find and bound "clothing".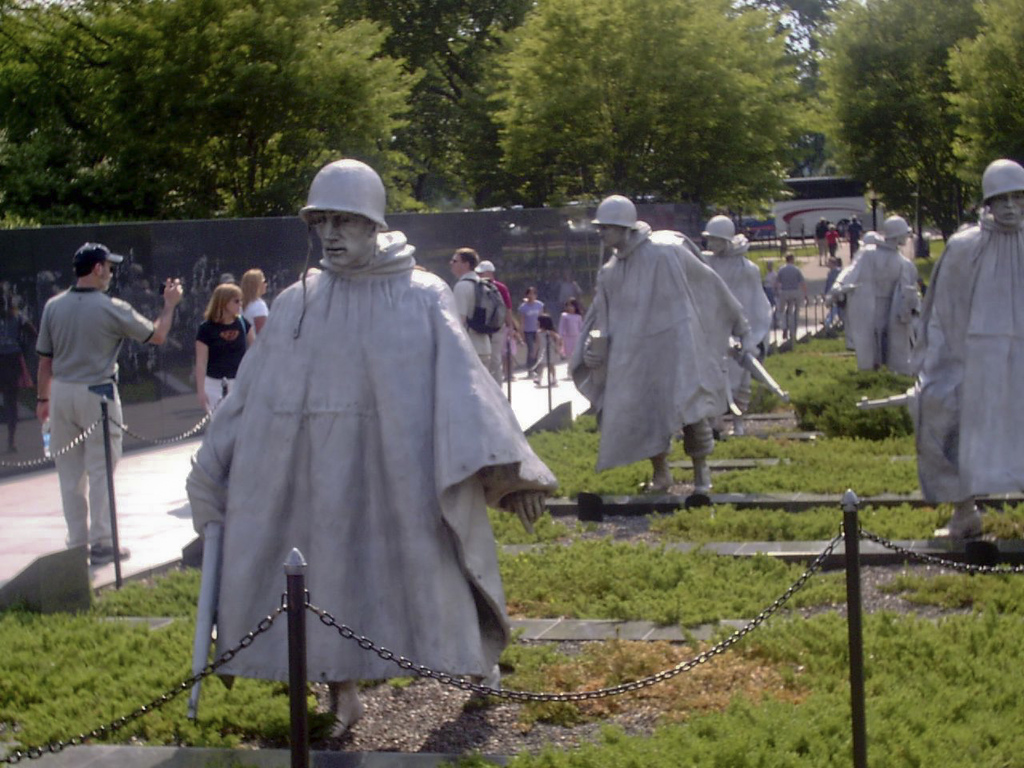
Bound: bbox=[247, 298, 271, 336].
